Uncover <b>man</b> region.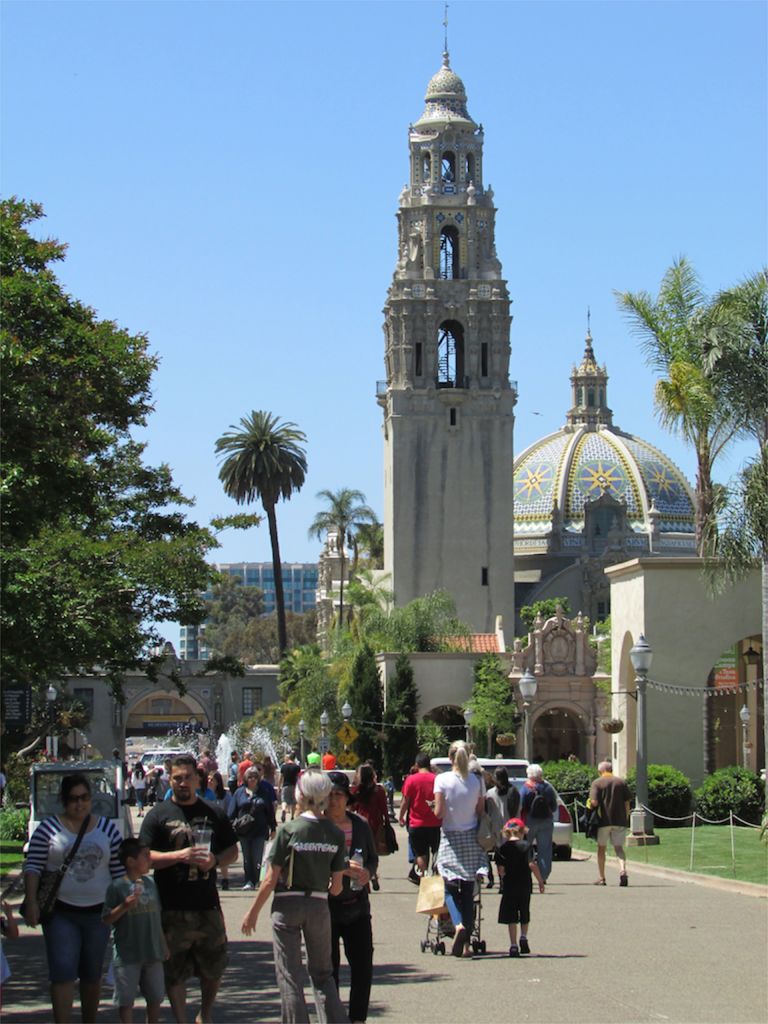
Uncovered: 125:754:222:1007.
